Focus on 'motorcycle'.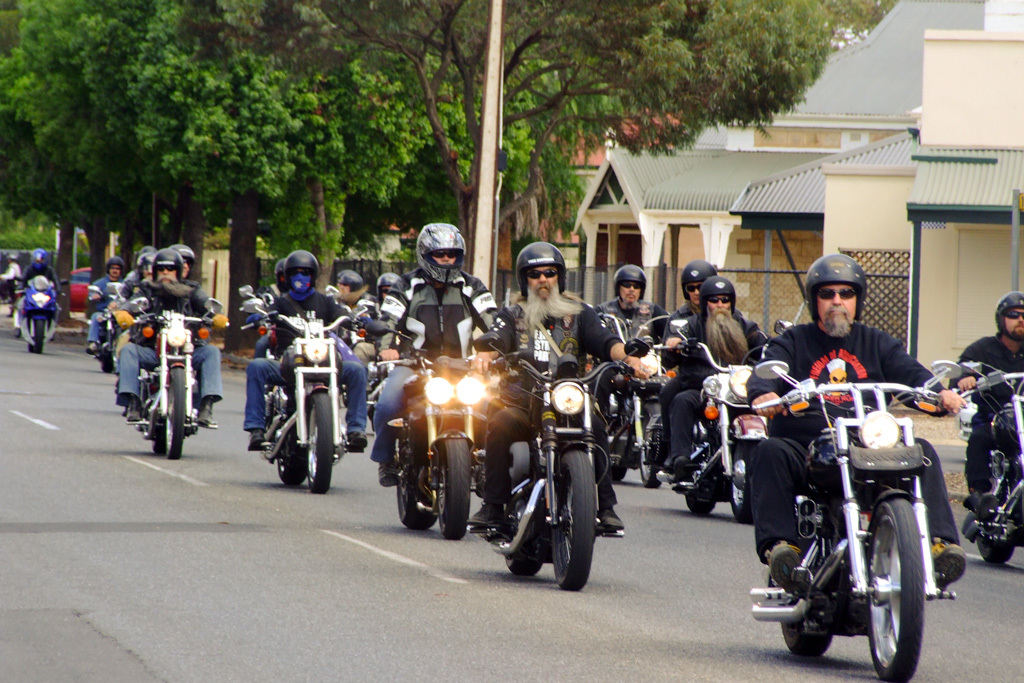
Focused at BBox(946, 354, 1023, 571).
